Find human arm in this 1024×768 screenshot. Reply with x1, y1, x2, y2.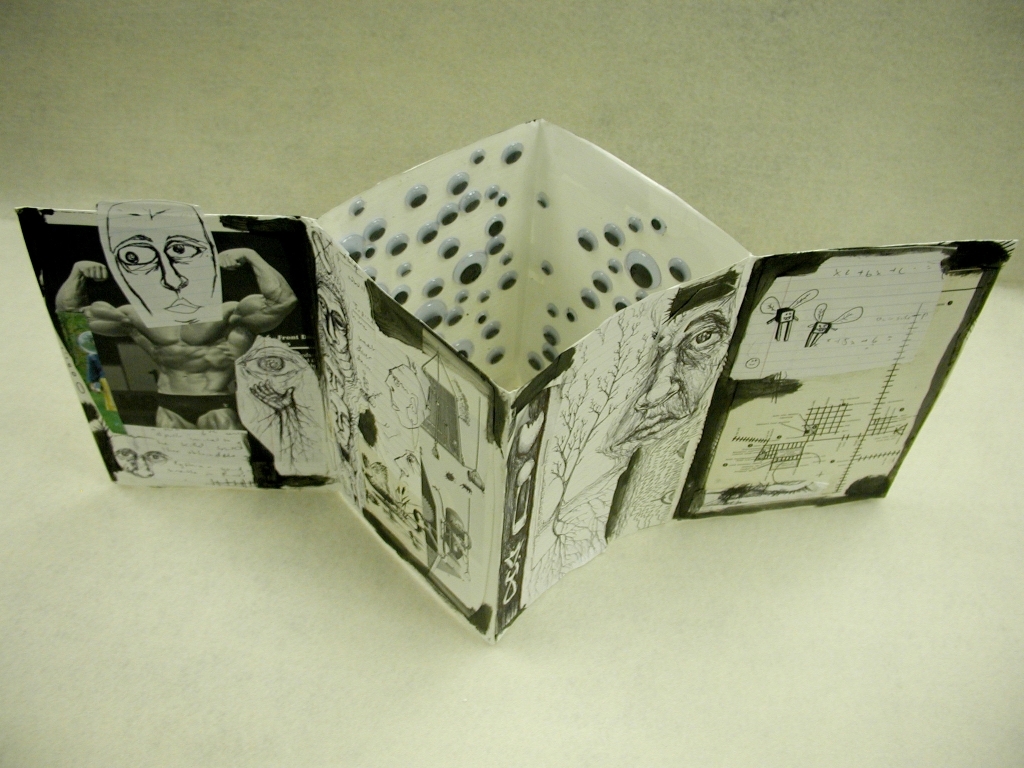
211, 245, 305, 364.
